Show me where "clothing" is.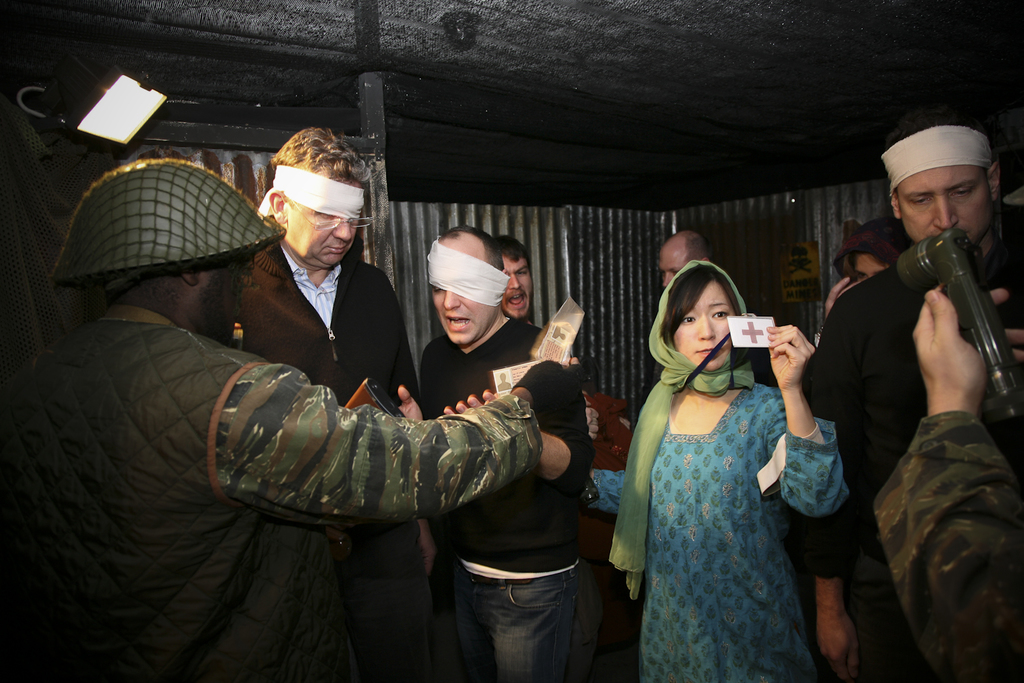
"clothing" is at x1=873 y1=413 x2=1023 y2=675.
